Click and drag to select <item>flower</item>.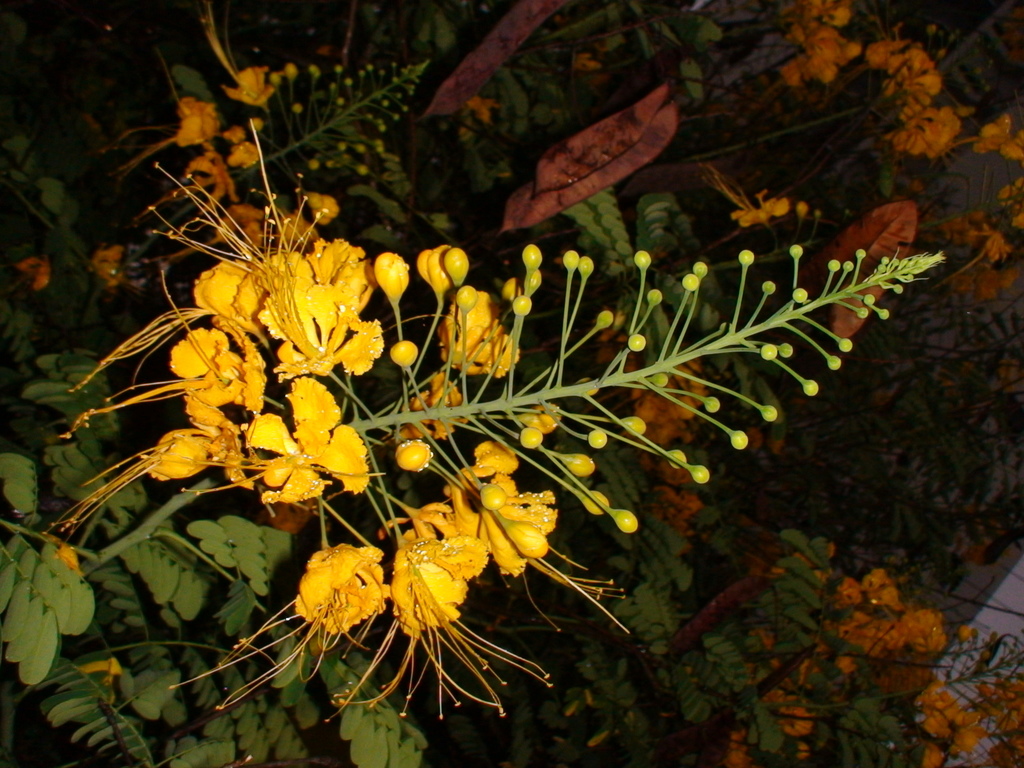
Selection: pyautogui.locateOnScreen(325, 538, 557, 724).
